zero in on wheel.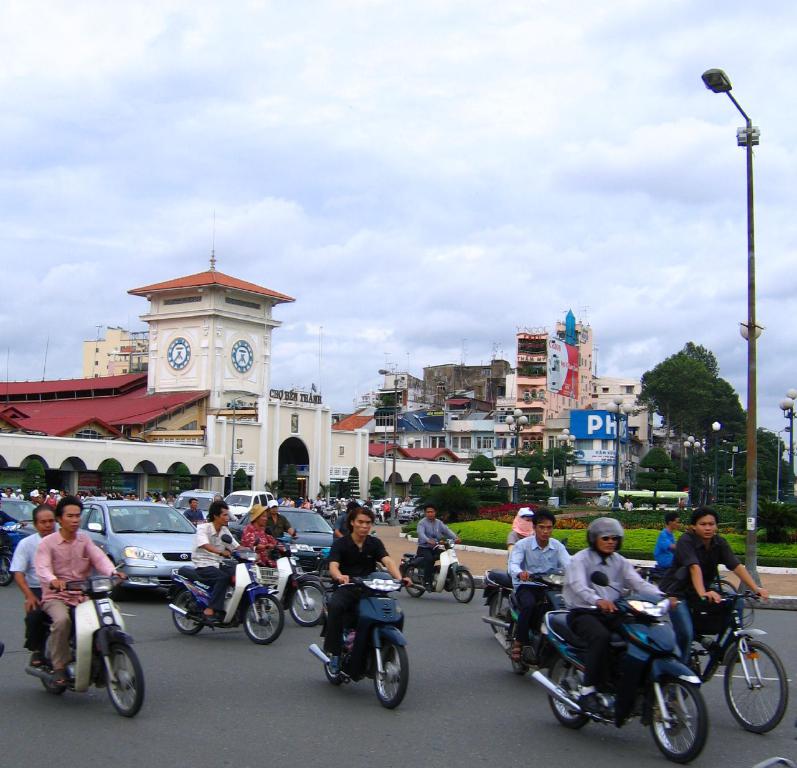
Zeroed in: detection(653, 673, 707, 767).
